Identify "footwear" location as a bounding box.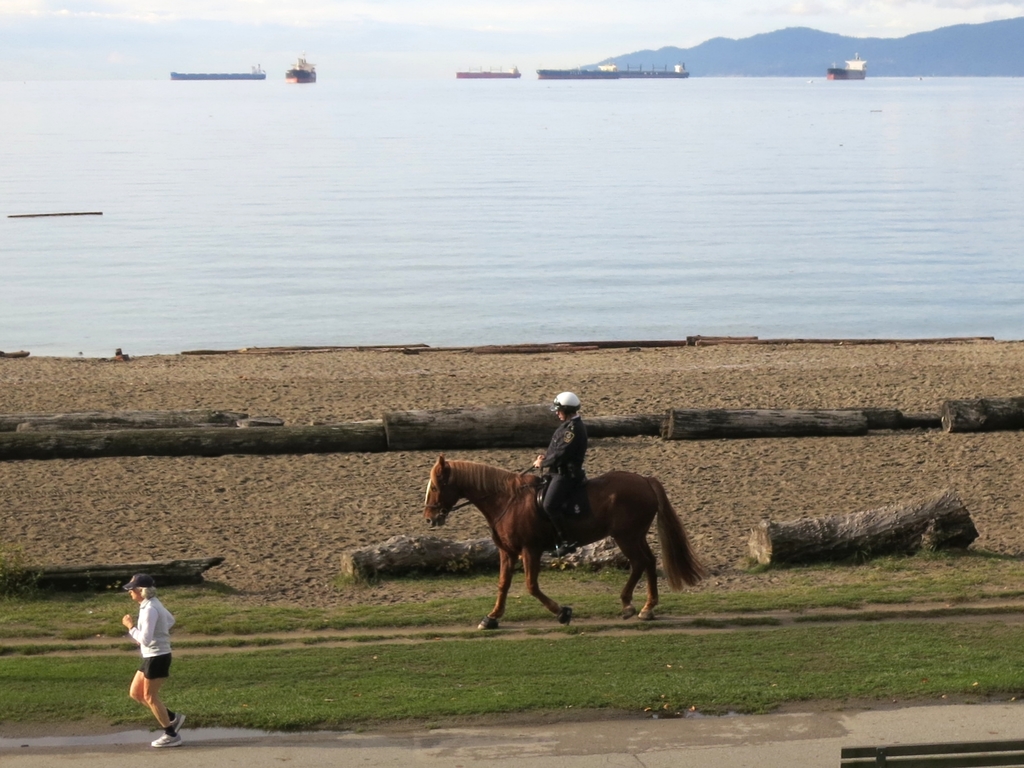
Rect(171, 712, 186, 733).
